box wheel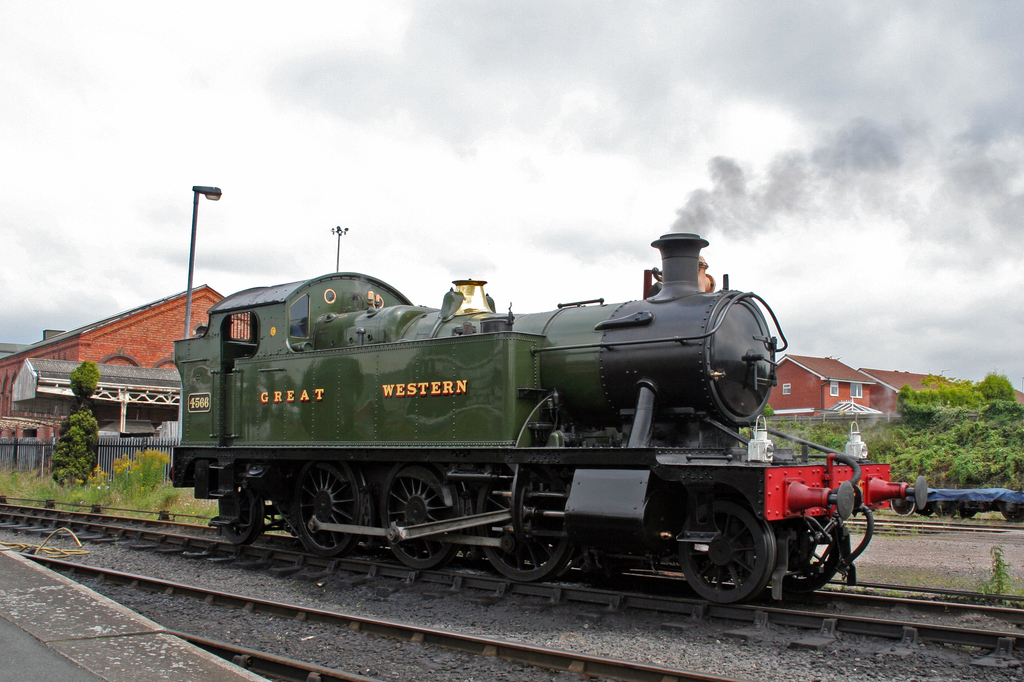
box(682, 499, 776, 601)
